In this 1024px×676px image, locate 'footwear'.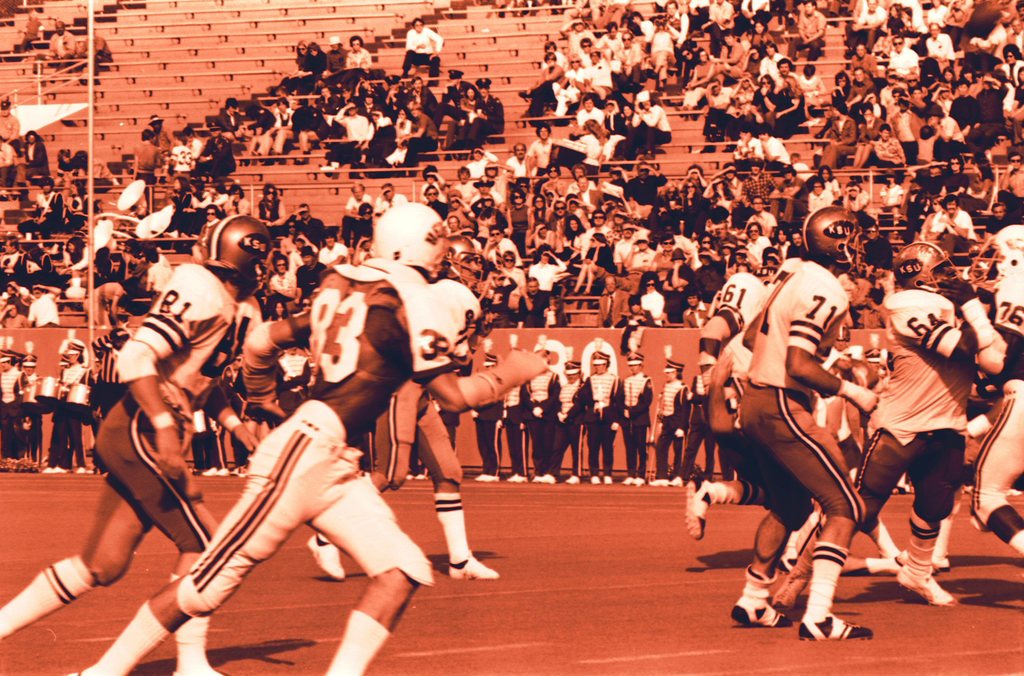
Bounding box: detection(76, 465, 86, 474).
